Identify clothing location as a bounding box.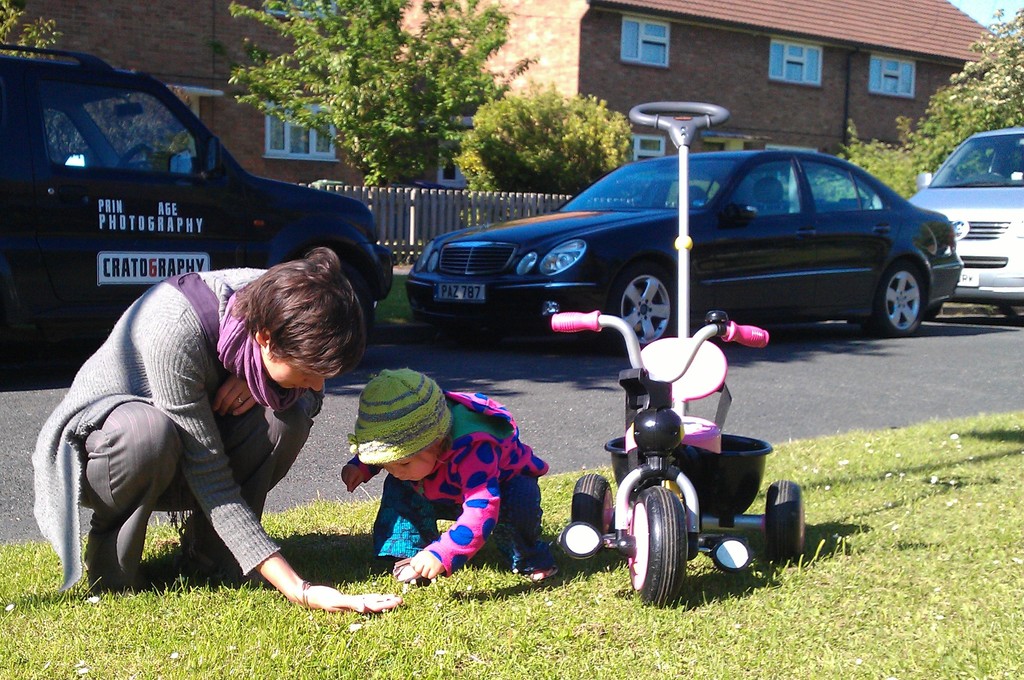
(x1=33, y1=266, x2=326, y2=594).
